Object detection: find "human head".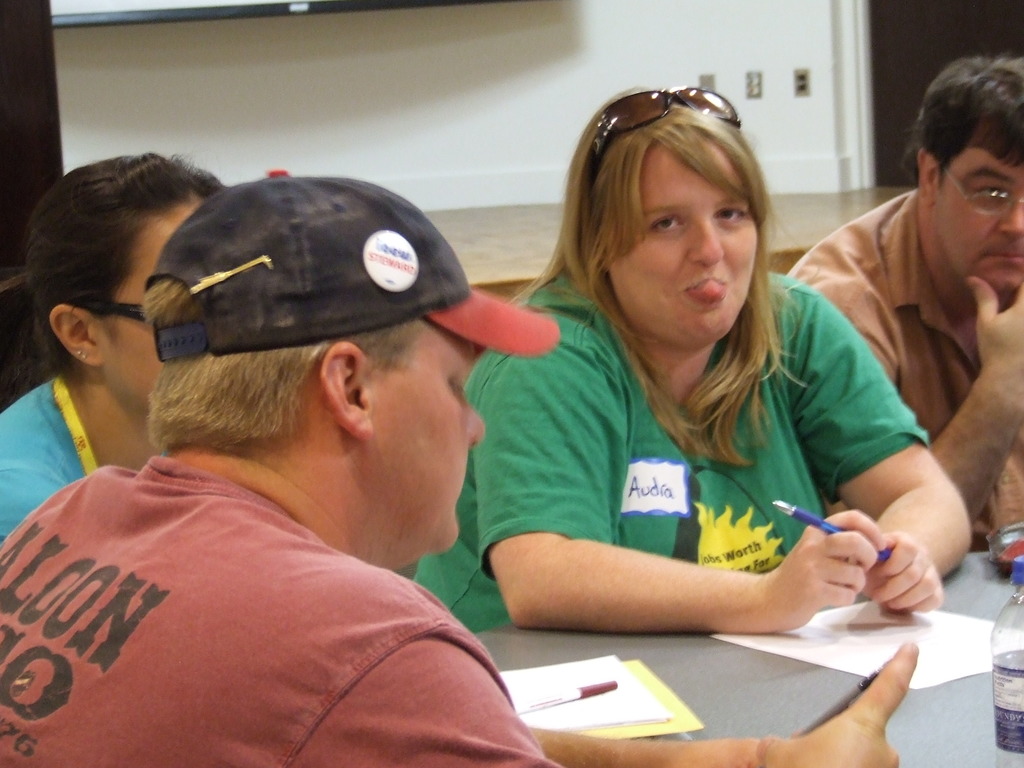
left=909, top=56, right=1023, bottom=304.
